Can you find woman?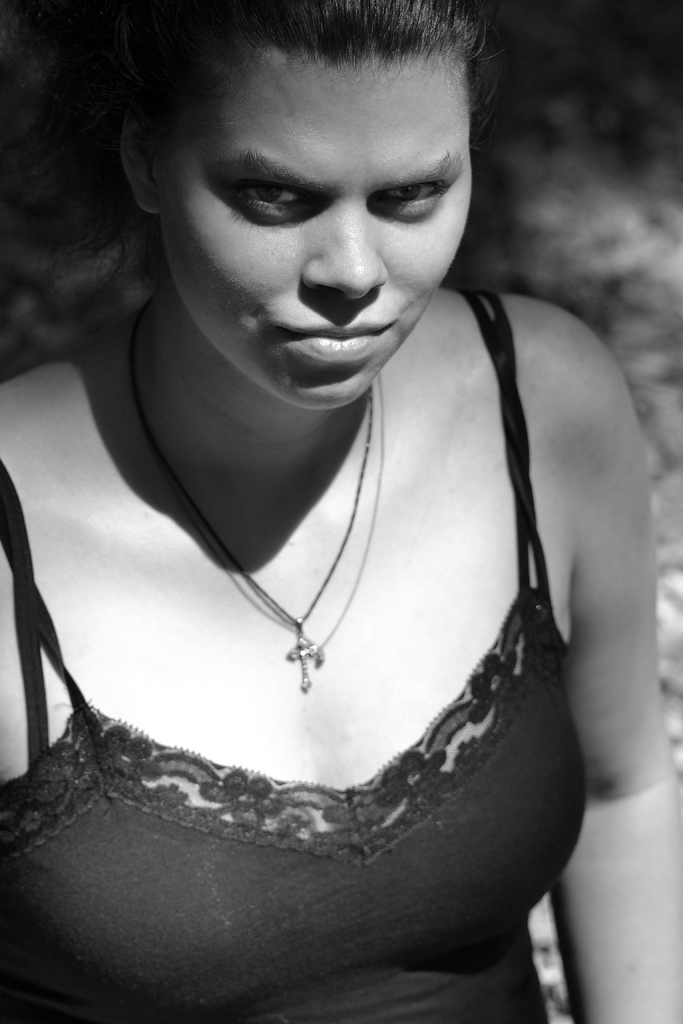
Yes, bounding box: 0,0,656,980.
